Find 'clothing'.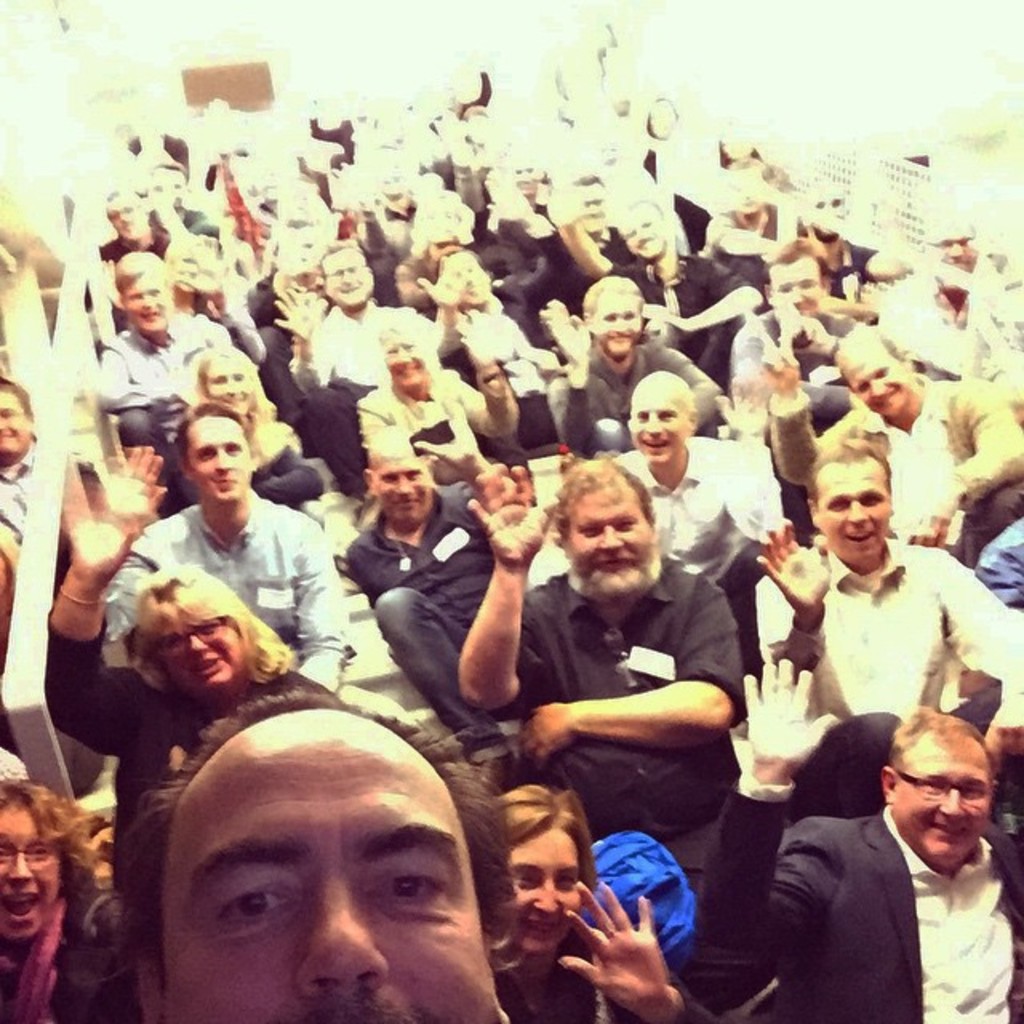
[344,475,494,771].
